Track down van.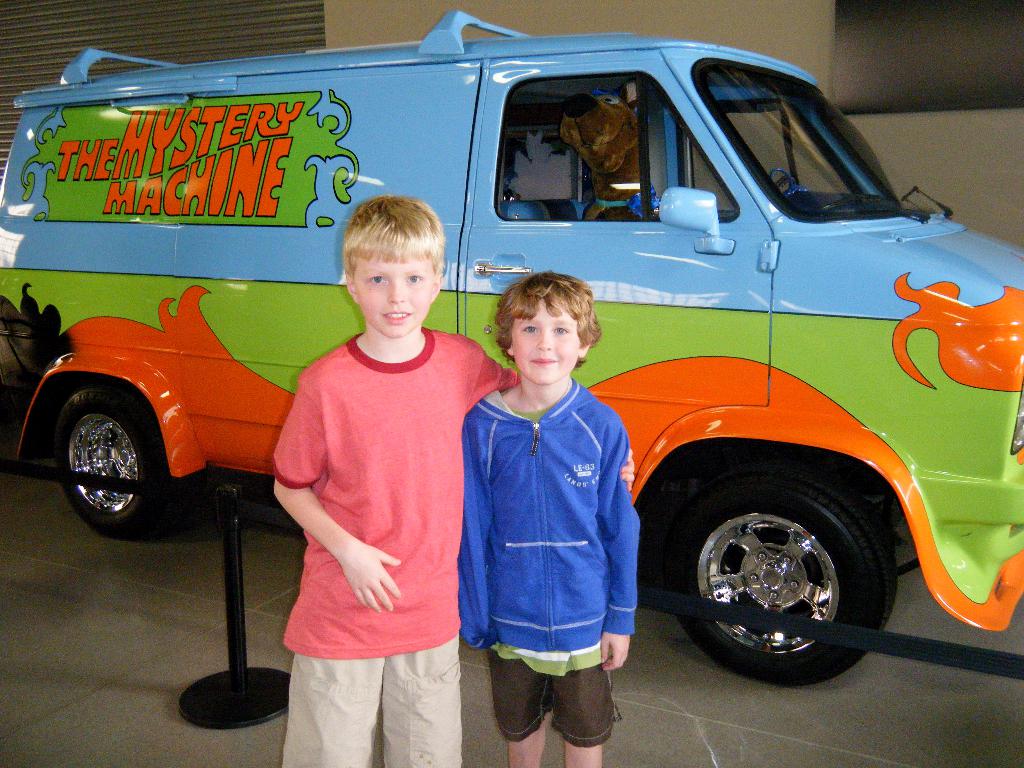
Tracked to locate(0, 8, 1023, 689).
